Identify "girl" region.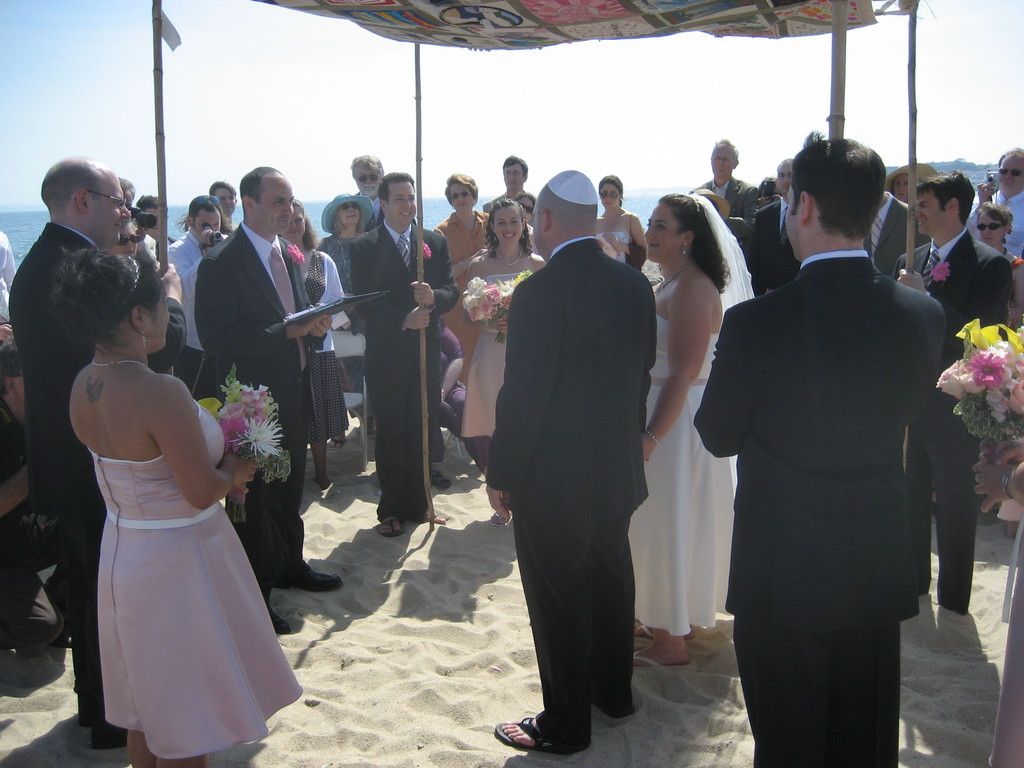
Region: box=[977, 197, 1023, 338].
